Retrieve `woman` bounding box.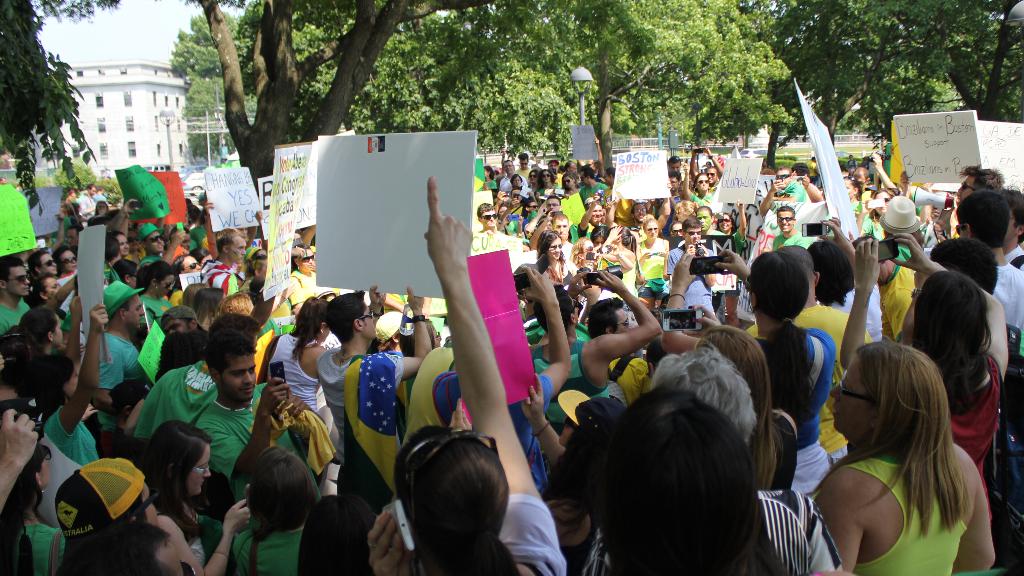
Bounding box: {"x1": 666, "y1": 322, "x2": 794, "y2": 492}.
